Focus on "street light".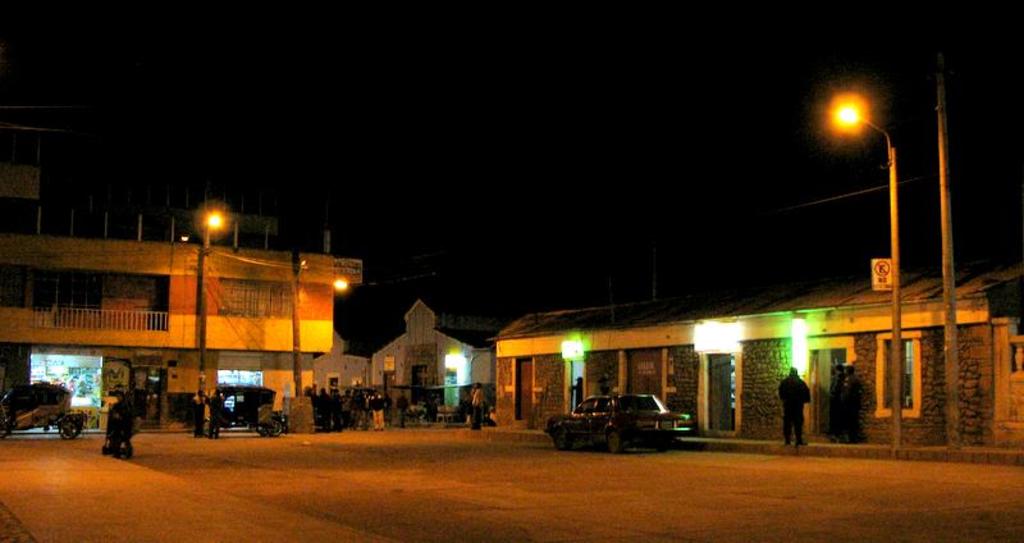
Focused at bbox=[192, 207, 239, 434].
